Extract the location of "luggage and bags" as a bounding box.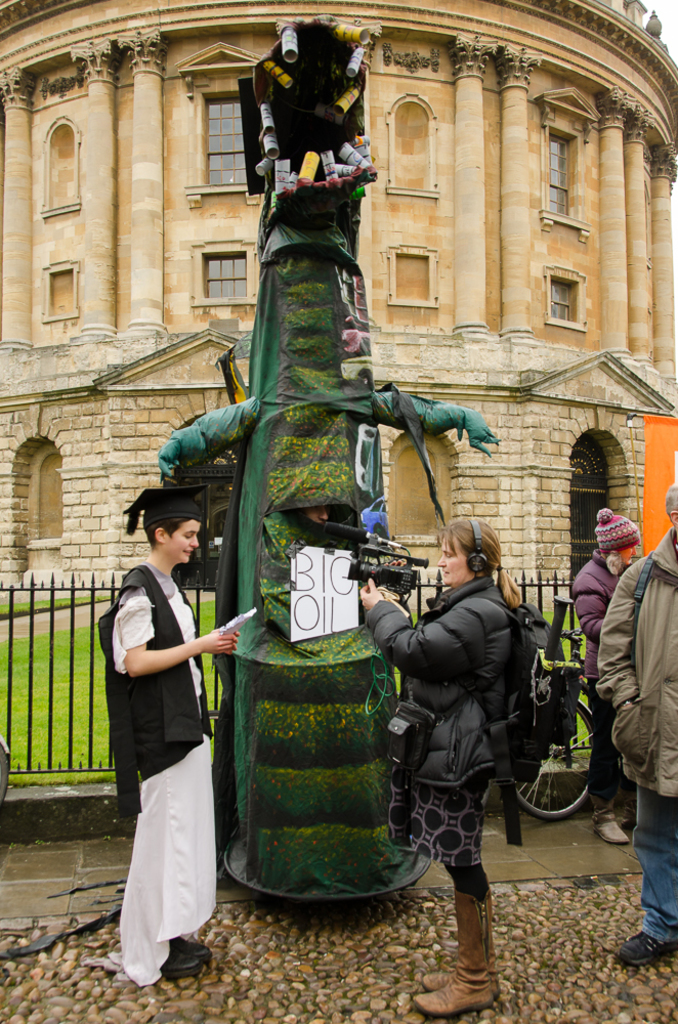
[x1=460, y1=593, x2=574, y2=844].
